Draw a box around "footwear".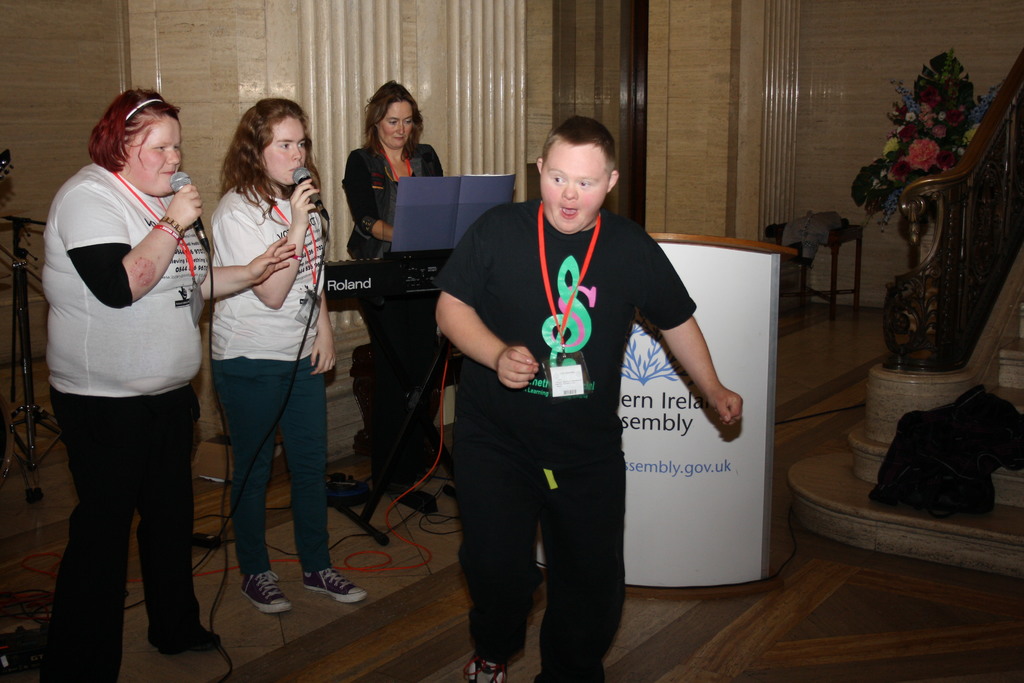
[x1=469, y1=658, x2=508, y2=682].
